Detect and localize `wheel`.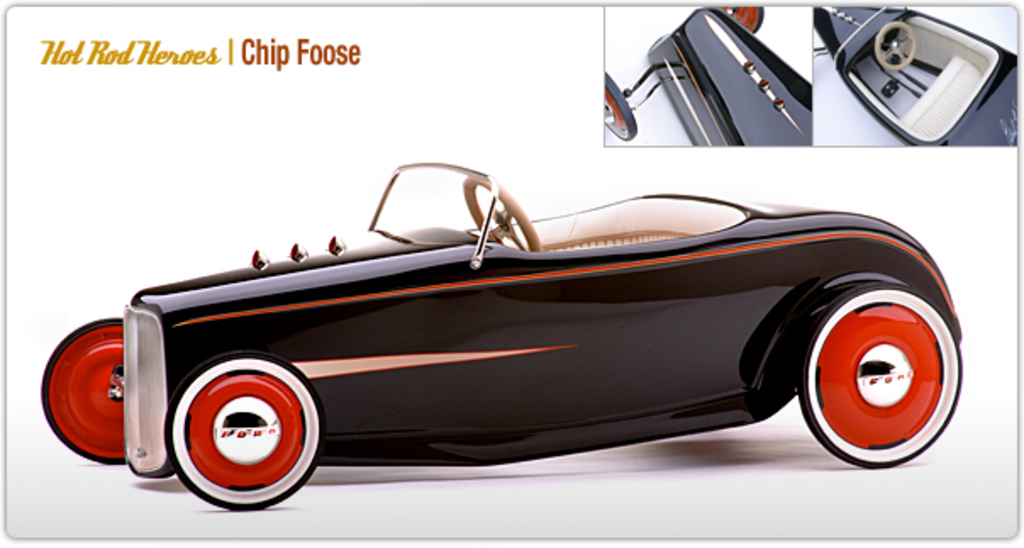
Localized at [458,176,543,254].
